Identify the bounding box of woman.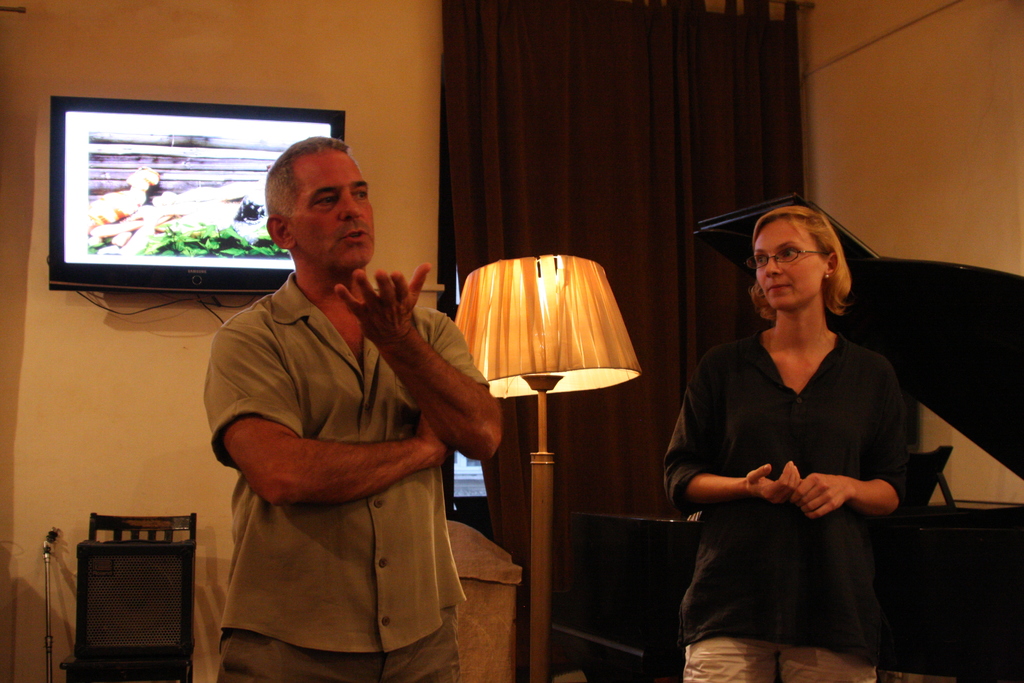
{"x1": 674, "y1": 190, "x2": 920, "y2": 682}.
